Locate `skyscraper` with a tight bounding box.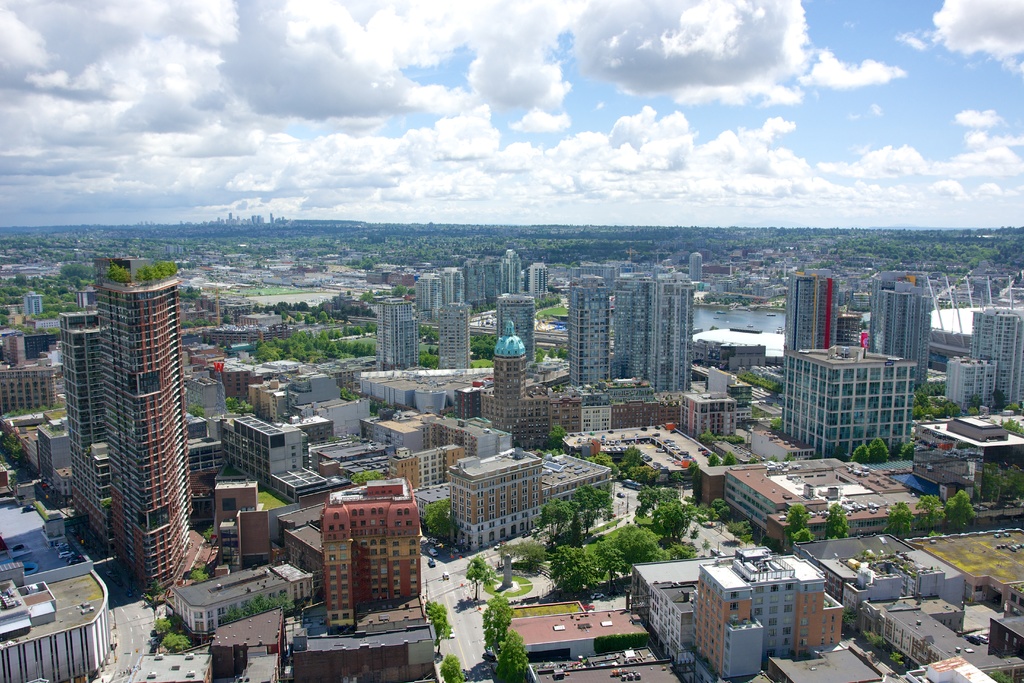
781, 261, 836, 352.
